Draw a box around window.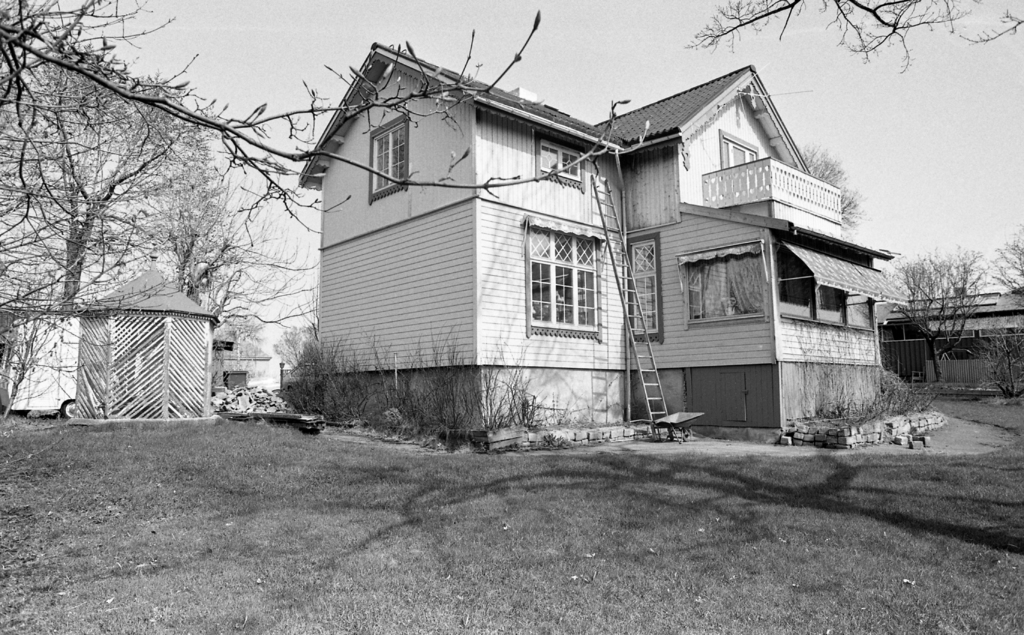
Rect(362, 108, 412, 195).
